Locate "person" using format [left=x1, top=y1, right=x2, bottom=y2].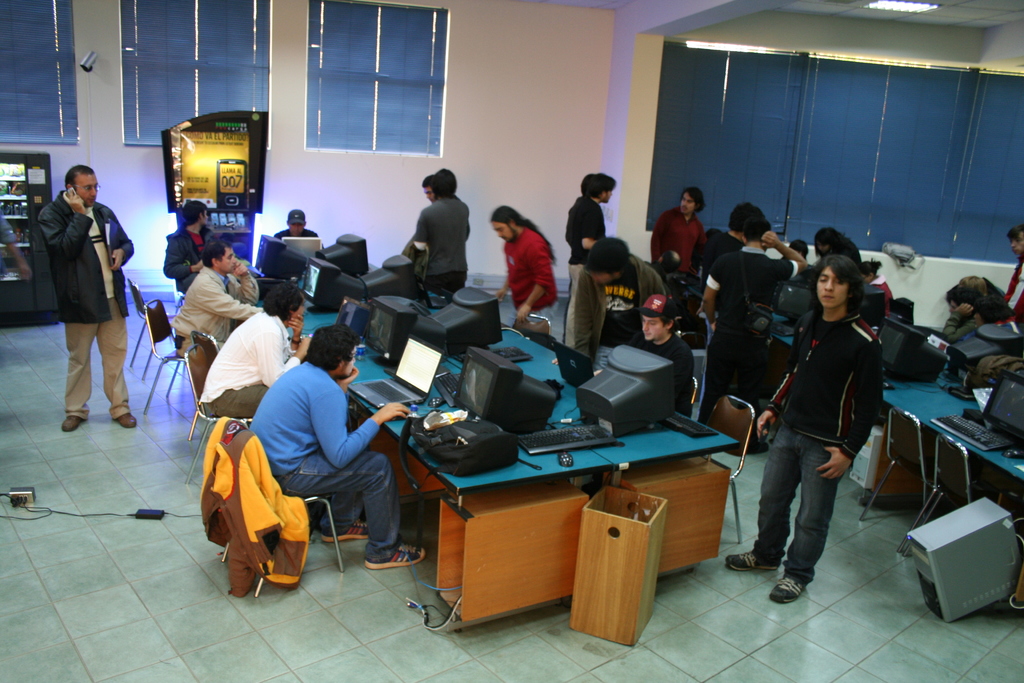
[left=408, top=165, right=471, bottom=295].
